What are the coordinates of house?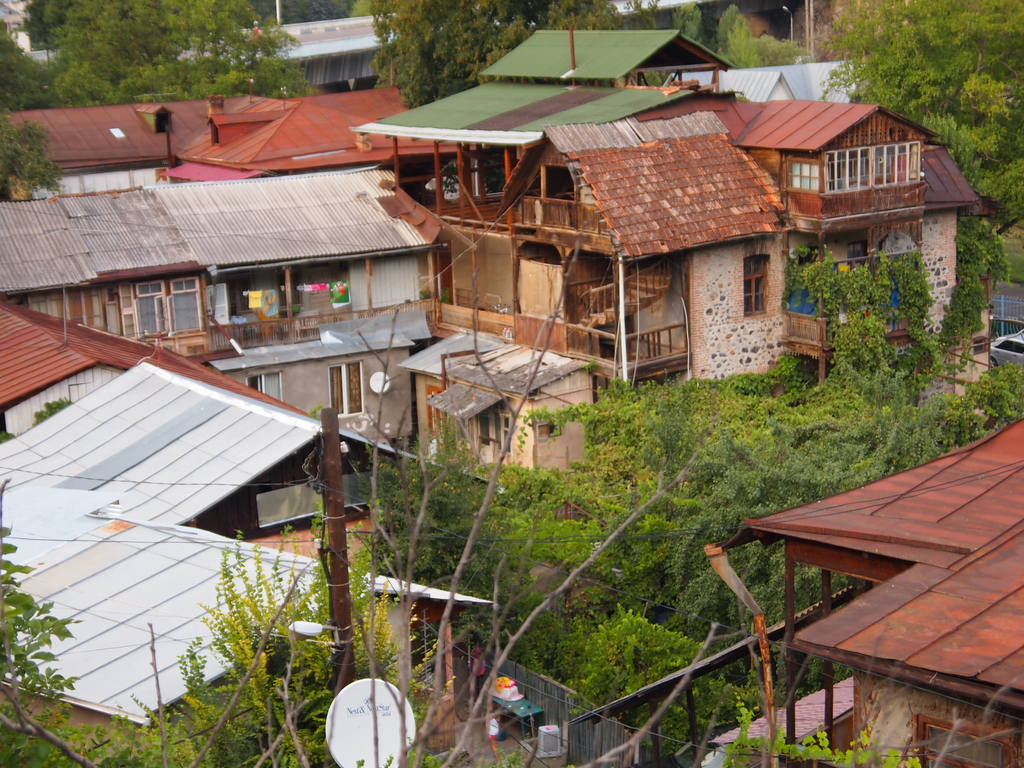
703 418 1023 767.
